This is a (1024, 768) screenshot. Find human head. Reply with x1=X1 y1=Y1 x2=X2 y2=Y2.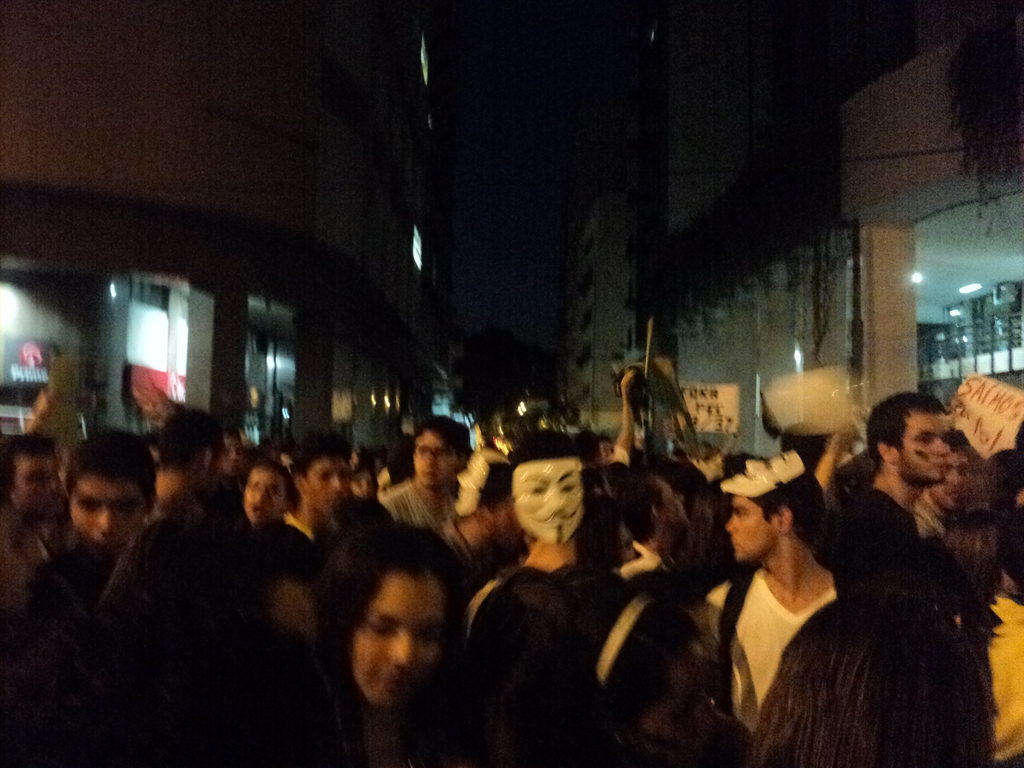
x1=510 y1=426 x2=591 y2=550.
